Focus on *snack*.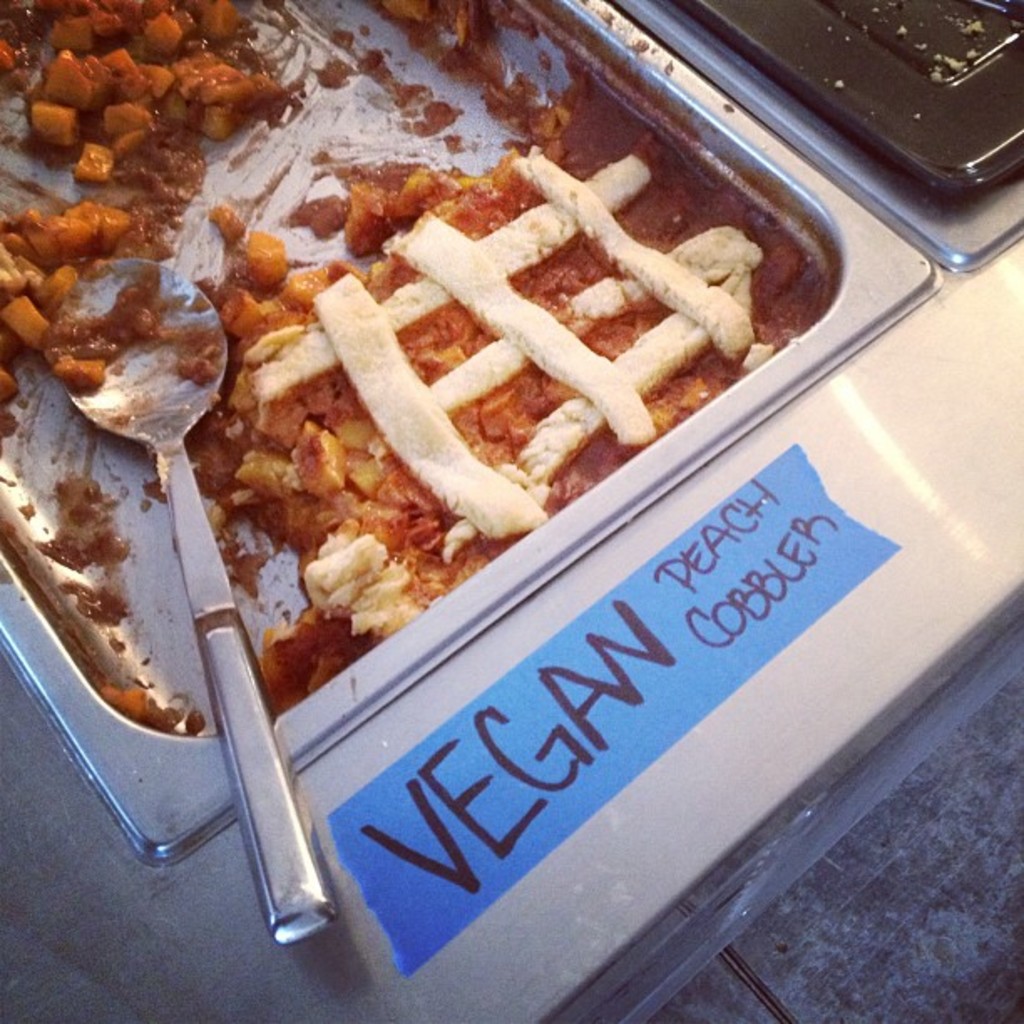
Focused at x1=0 y1=0 x2=827 y2=726.
